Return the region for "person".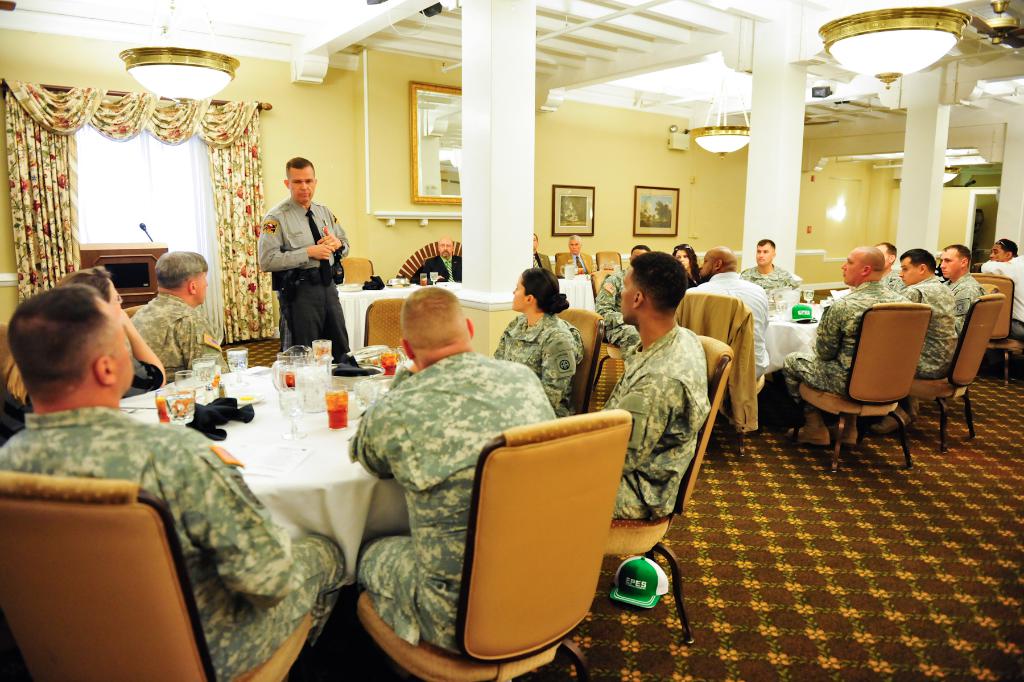
<region>685, 249, 770, 385</region>.
